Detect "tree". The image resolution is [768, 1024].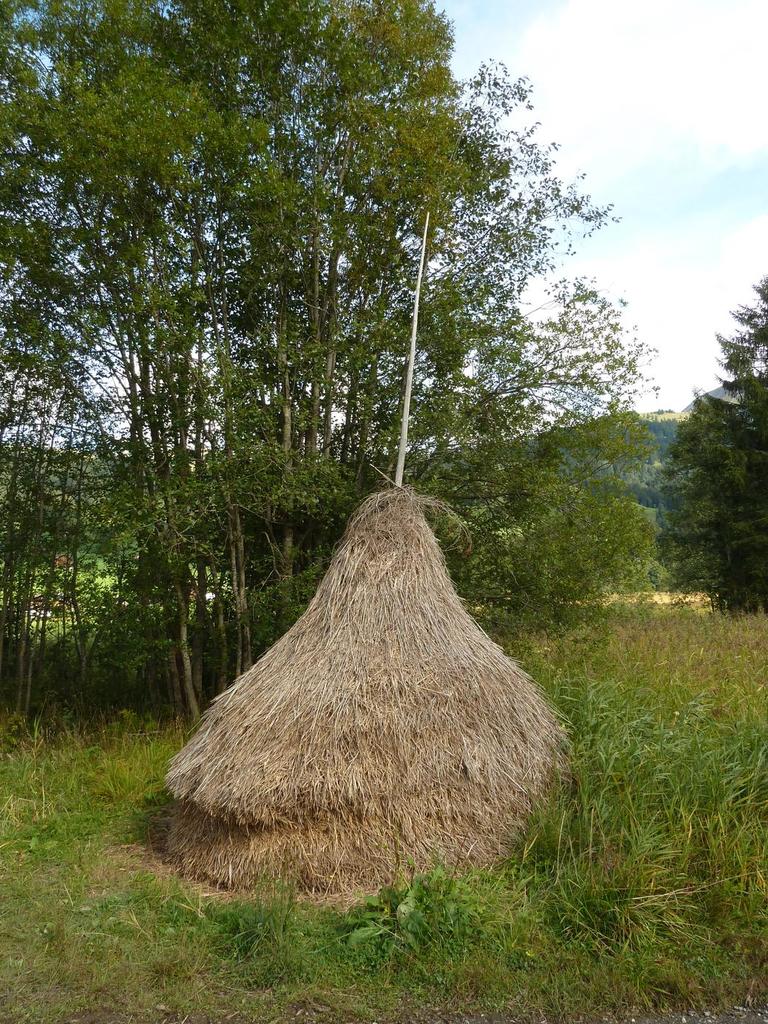
658/284/767/631.
